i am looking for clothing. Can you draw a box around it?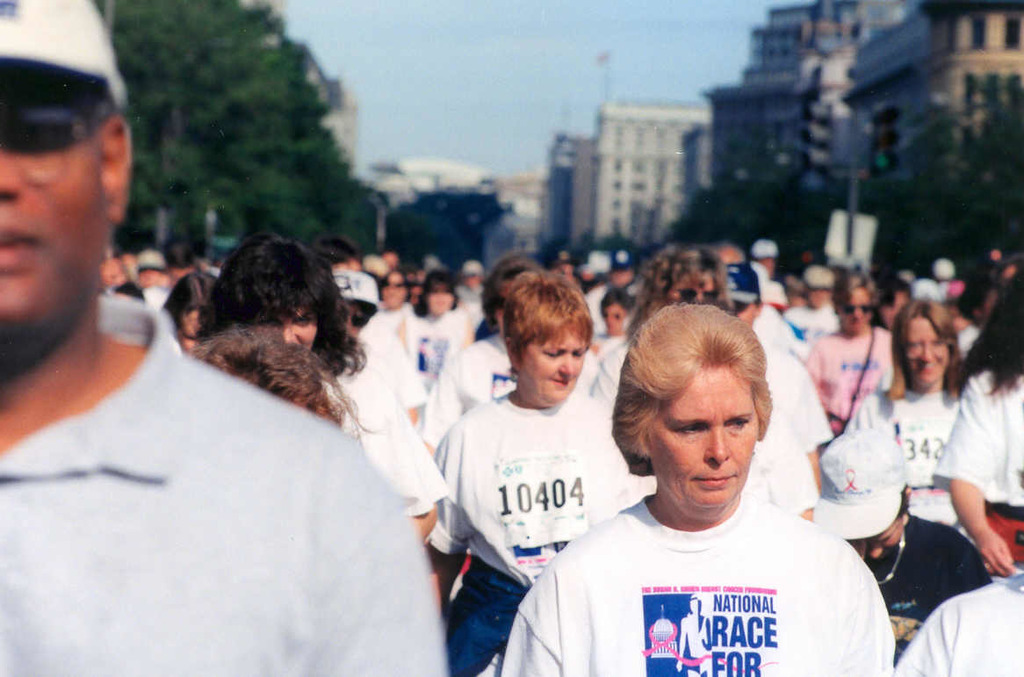
Sure, the bounding box is box(492, 489, 893, 676).
